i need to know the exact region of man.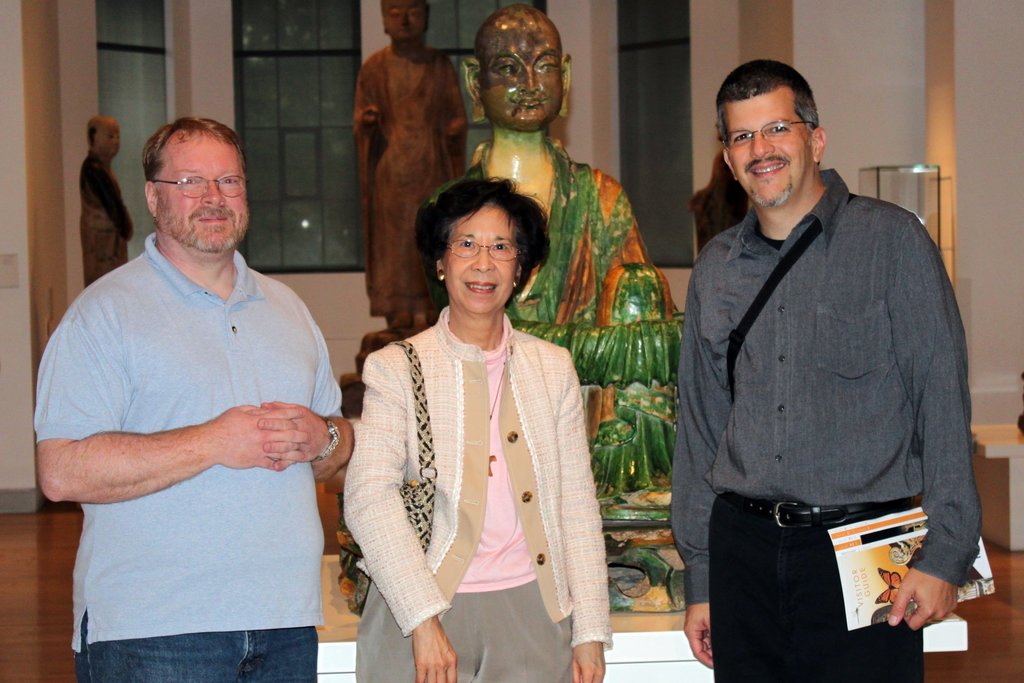
Region: (x1=429, y1=3, x2=678, y2=507).
